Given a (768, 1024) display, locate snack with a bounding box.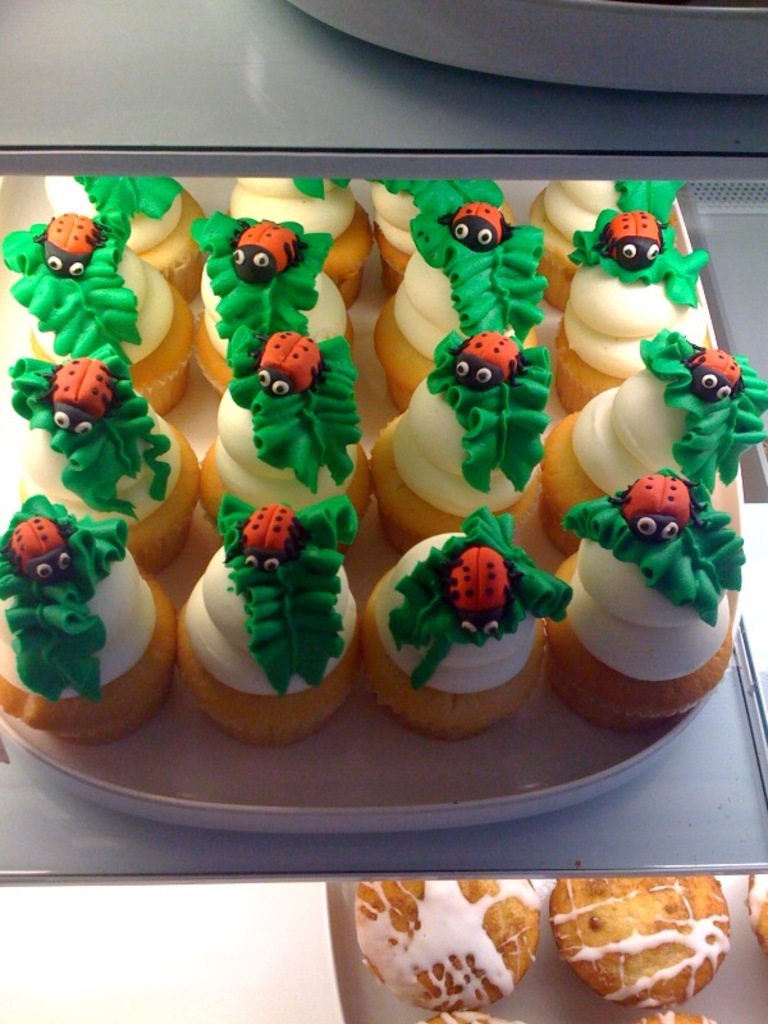
Located: BBox(421, 1018, 516, 1023).
